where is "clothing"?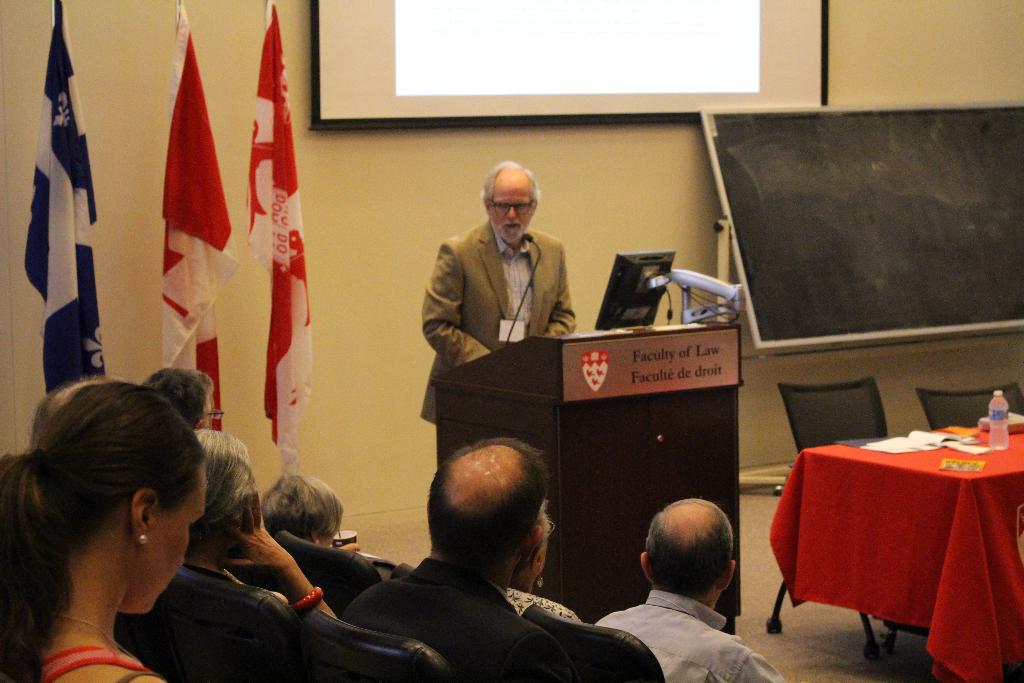
40/646/162/682.
